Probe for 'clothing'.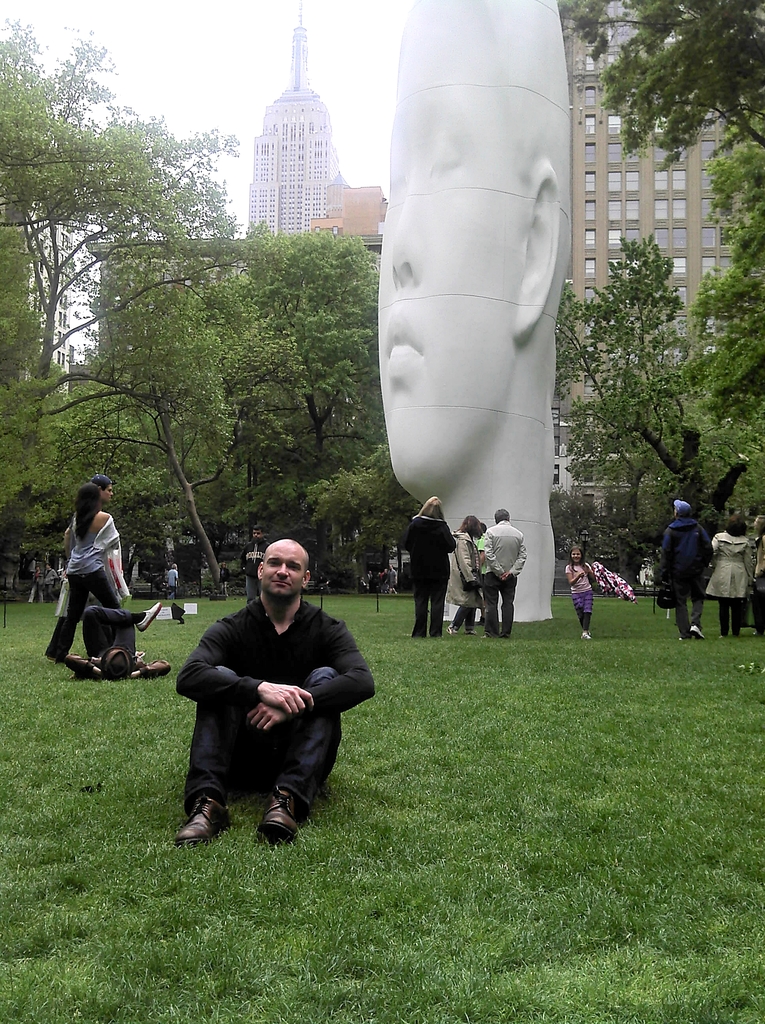
Probe result: detection(44, 519, 119, 653).
